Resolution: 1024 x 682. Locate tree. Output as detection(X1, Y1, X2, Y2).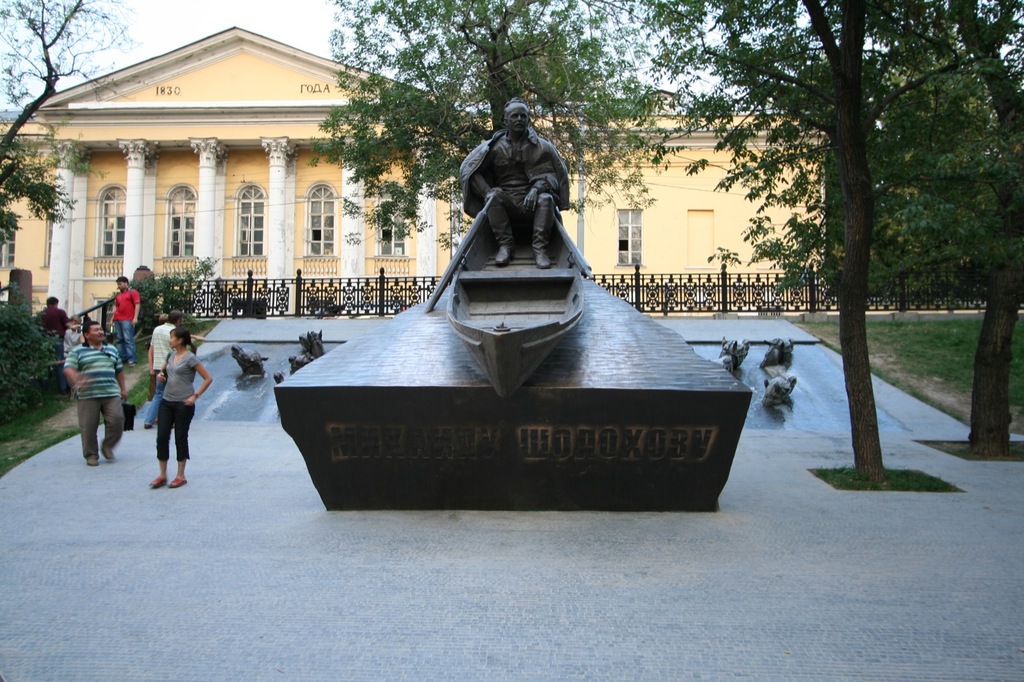
detection(0, 0, 159, 169).
